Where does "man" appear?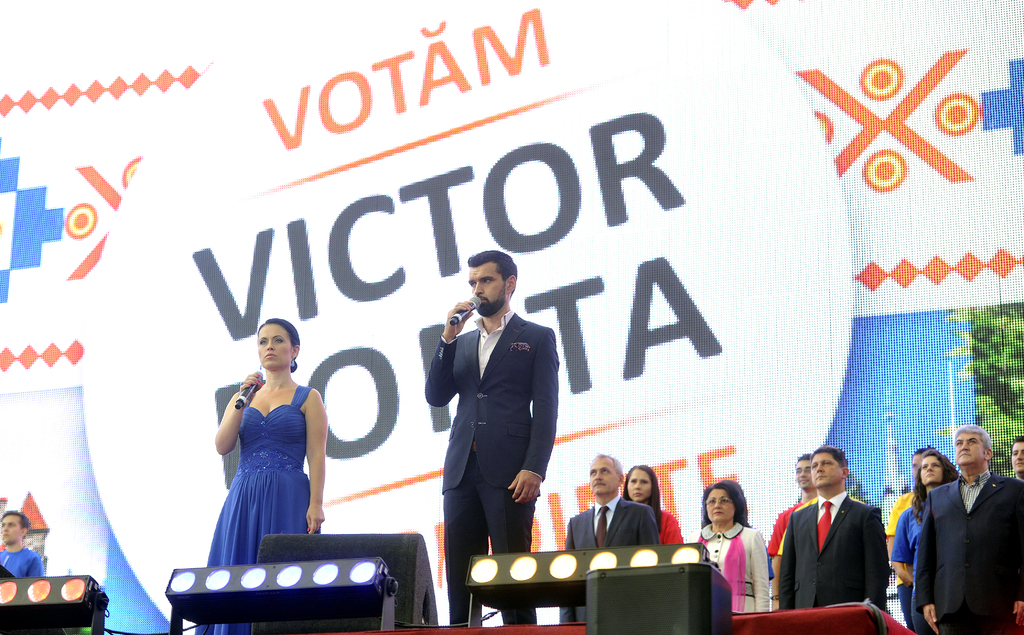
Appears at <region>426, 252, 559, 627</region>.
